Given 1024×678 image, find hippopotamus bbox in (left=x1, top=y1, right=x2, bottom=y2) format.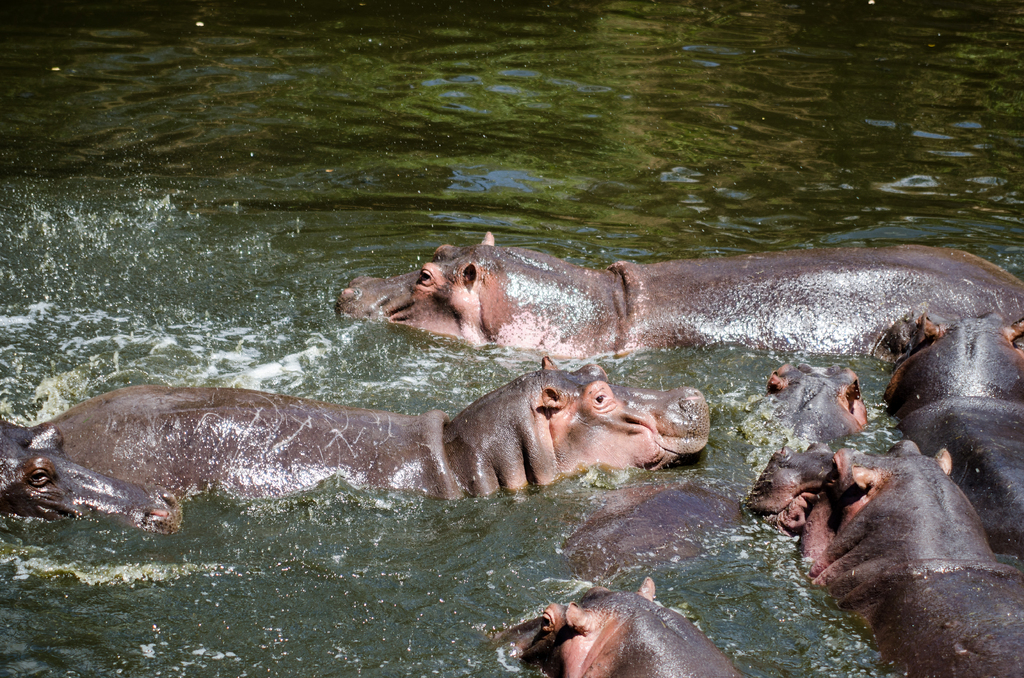
(left=337, top=245, right=1023, bottom=362).
